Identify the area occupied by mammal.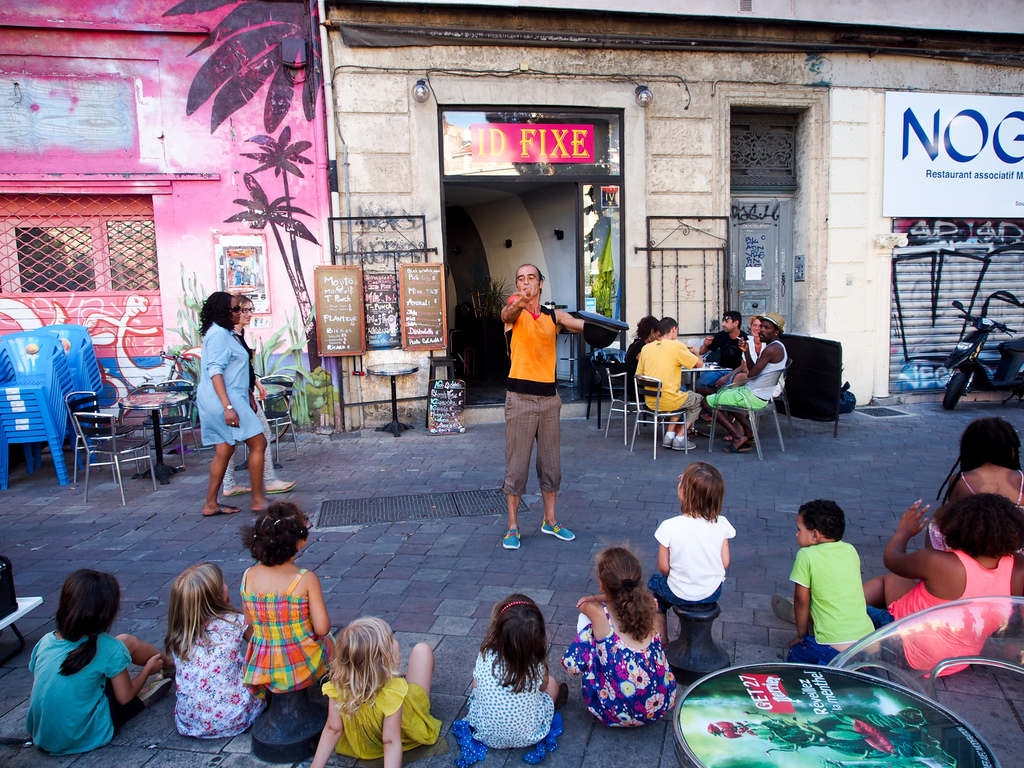
Area: 562 539 677 728.
